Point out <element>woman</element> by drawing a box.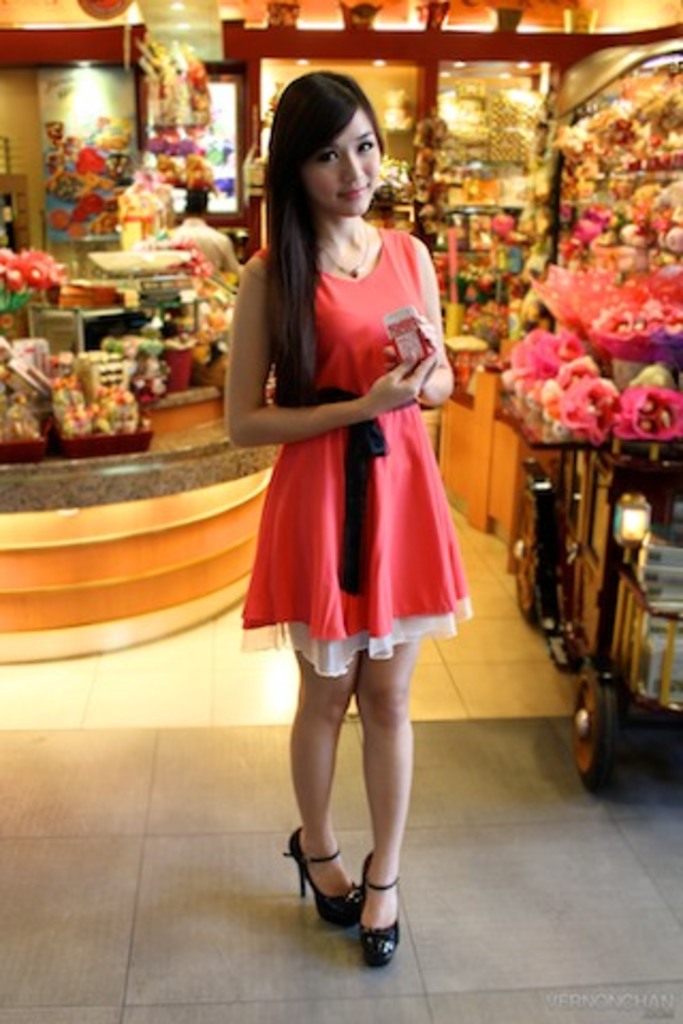
BBox(211, 77, 476, 924).
